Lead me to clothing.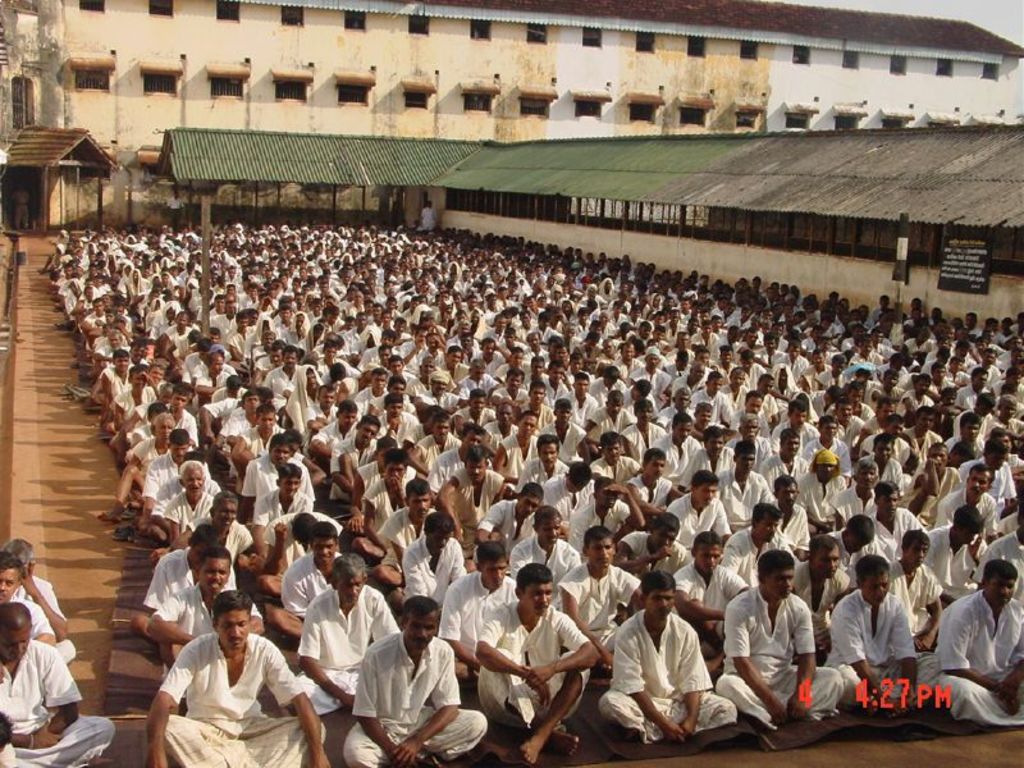
Lead to <box>824,526,886,567</box>.
